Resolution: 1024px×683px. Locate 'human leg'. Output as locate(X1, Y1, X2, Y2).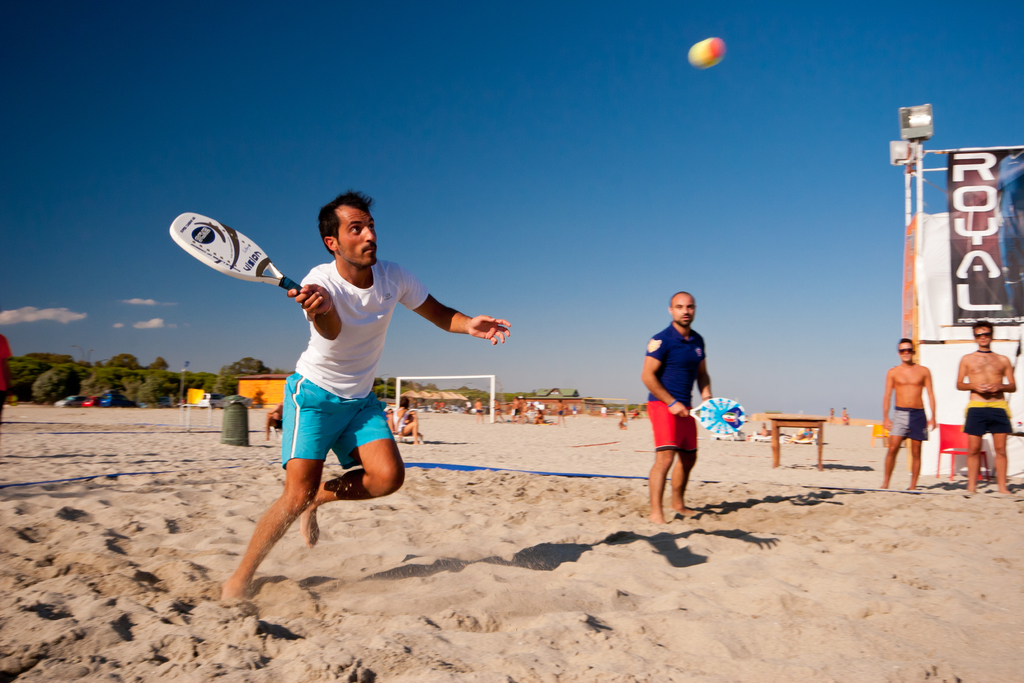
locate(223, 367, 343, 598).
